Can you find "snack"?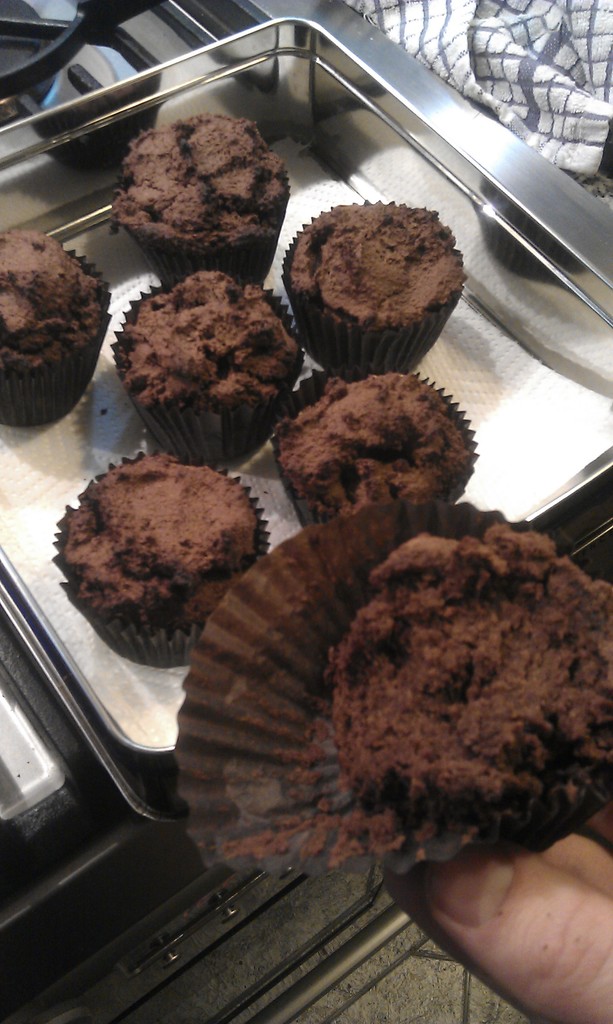
Yes, bounding box: 100/113/298/285.
